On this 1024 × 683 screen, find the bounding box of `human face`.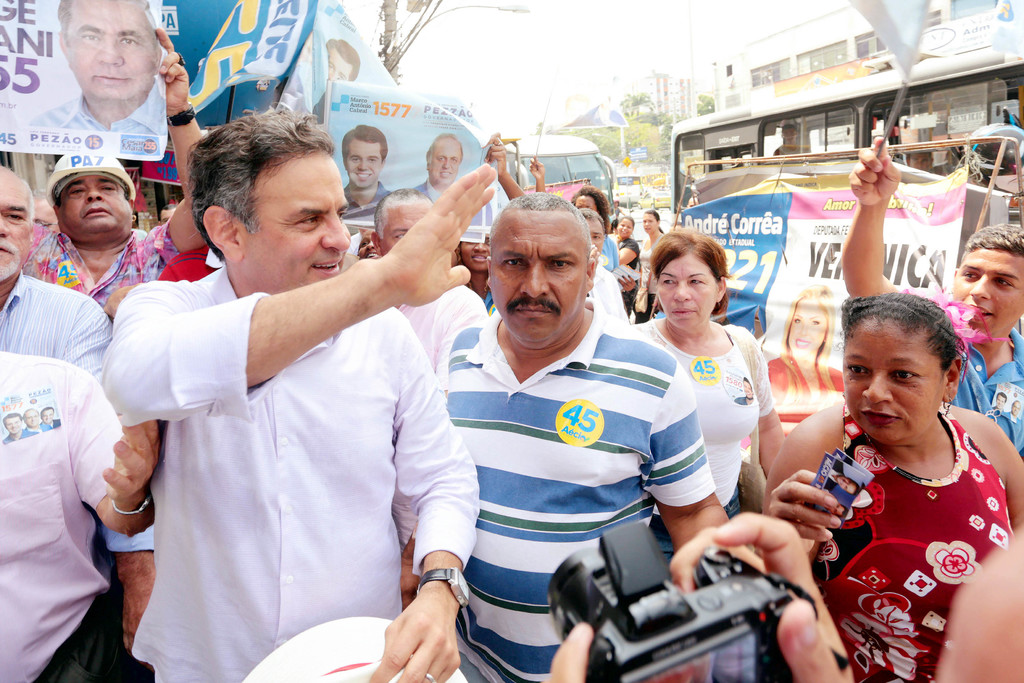
Bounding box: bbox=(576, 190, 597, 208).
